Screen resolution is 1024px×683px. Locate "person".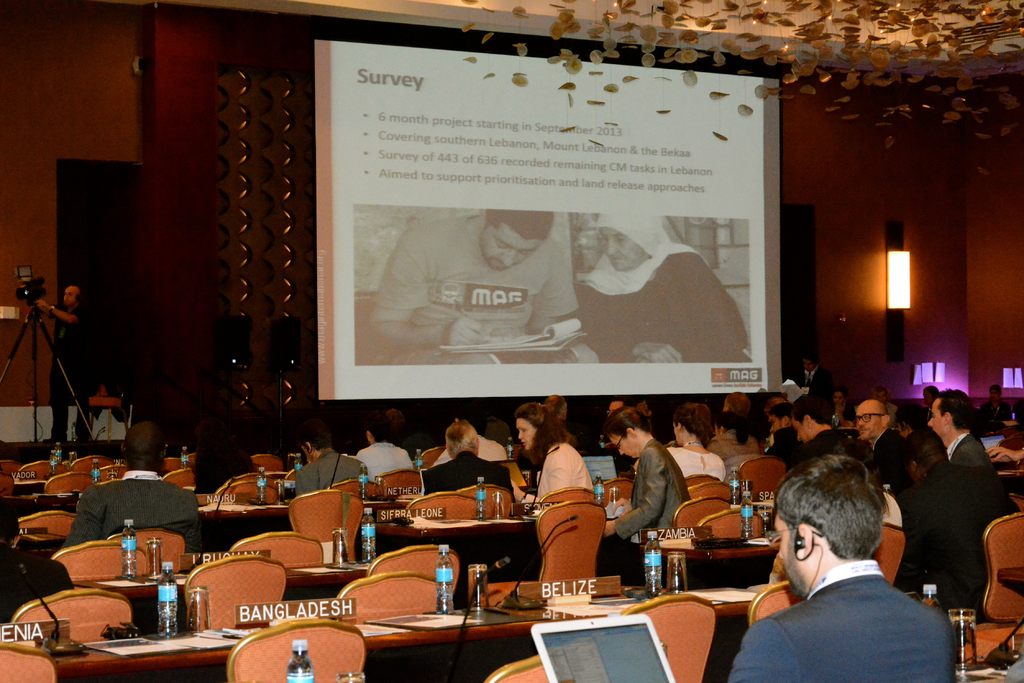
968/385/1023/437.
